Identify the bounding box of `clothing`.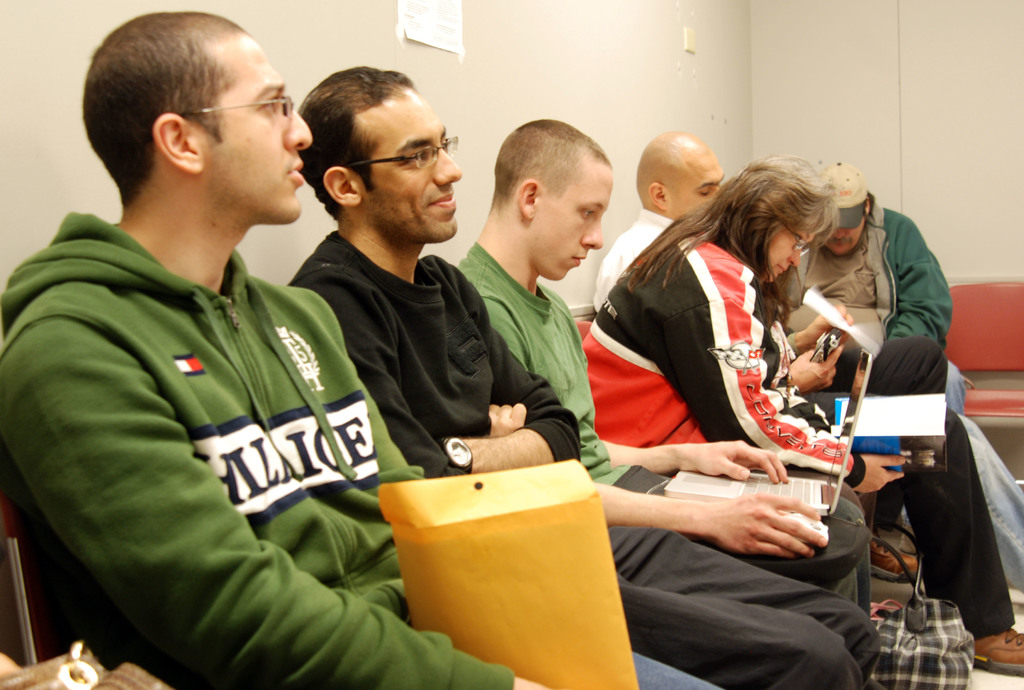
pyautogui.locateOnScreen(291, 229, 883, 689).
